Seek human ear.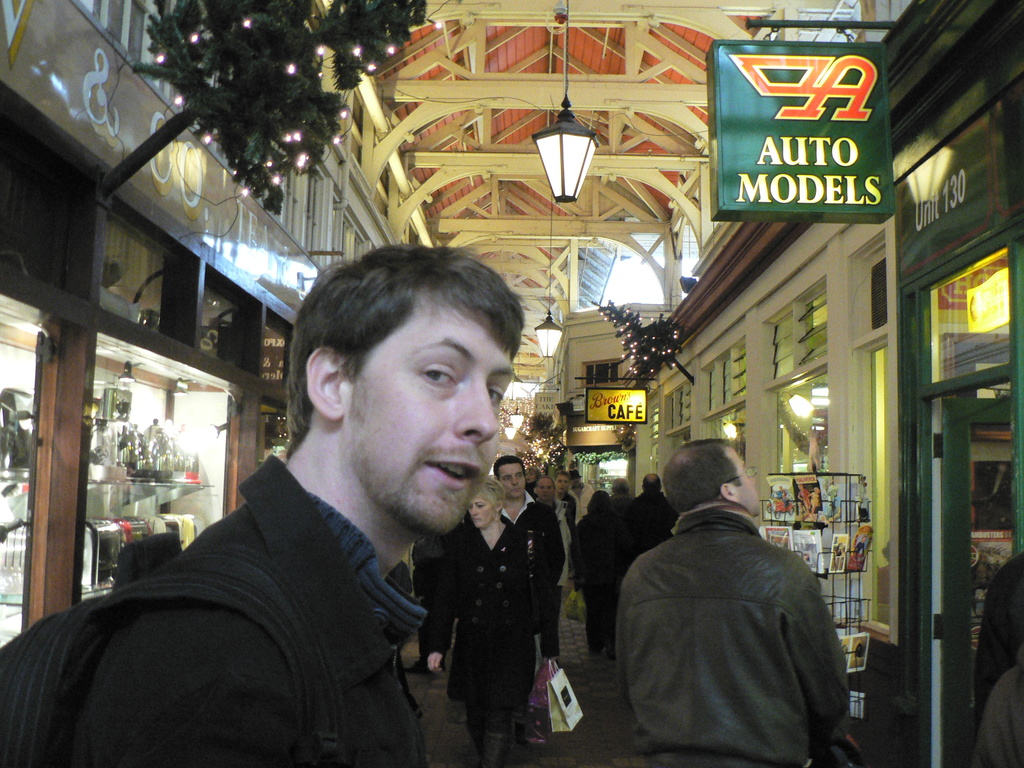
select_region(497, 501, 508, 516).
